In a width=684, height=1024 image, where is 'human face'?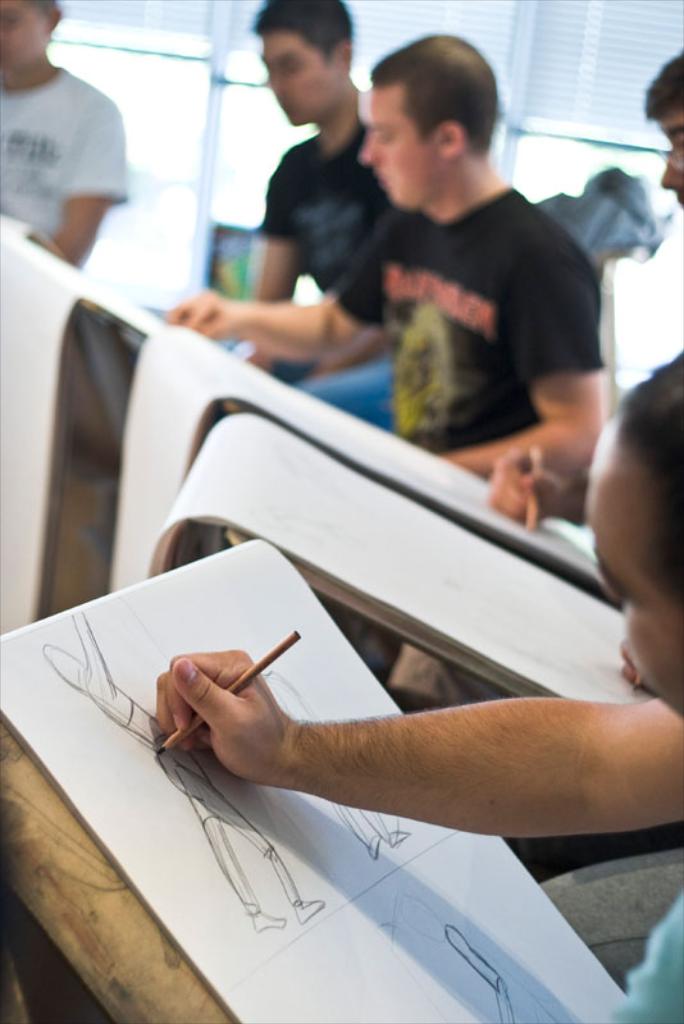
region(588, 424, 683, 714).
